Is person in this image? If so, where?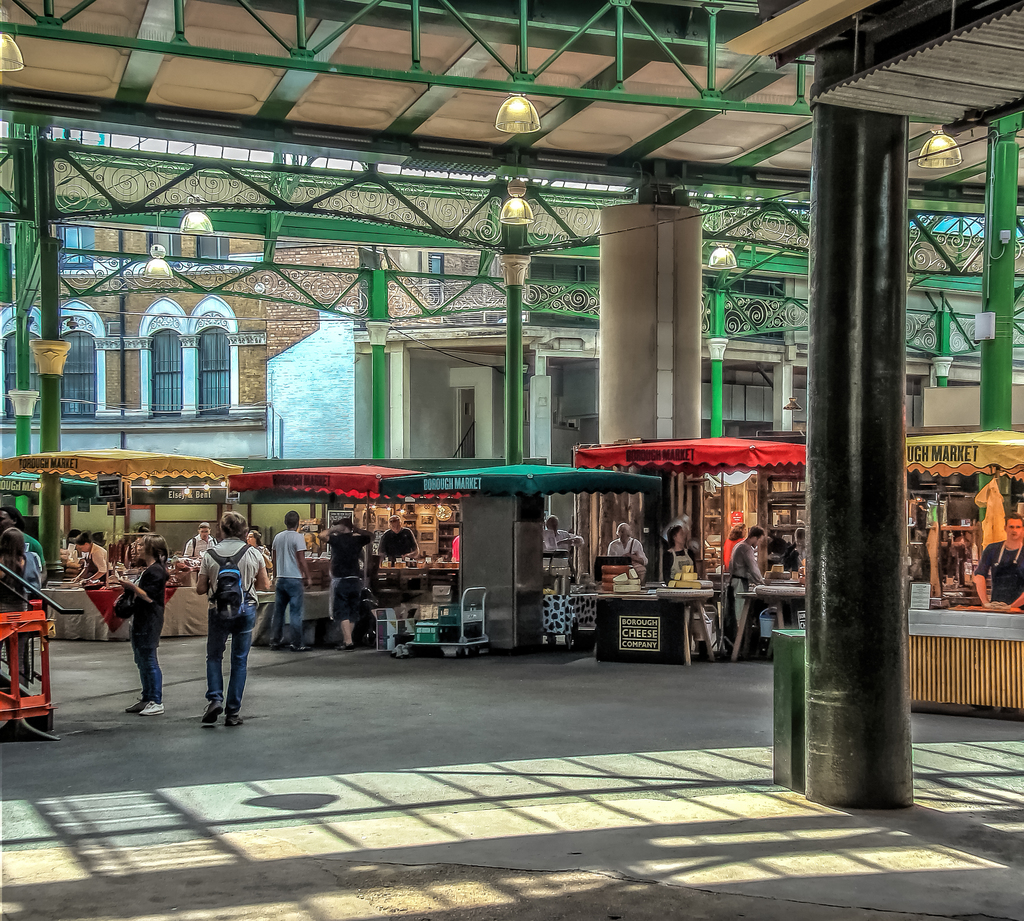
Yes, at locate(193, 514, 271, 733).
